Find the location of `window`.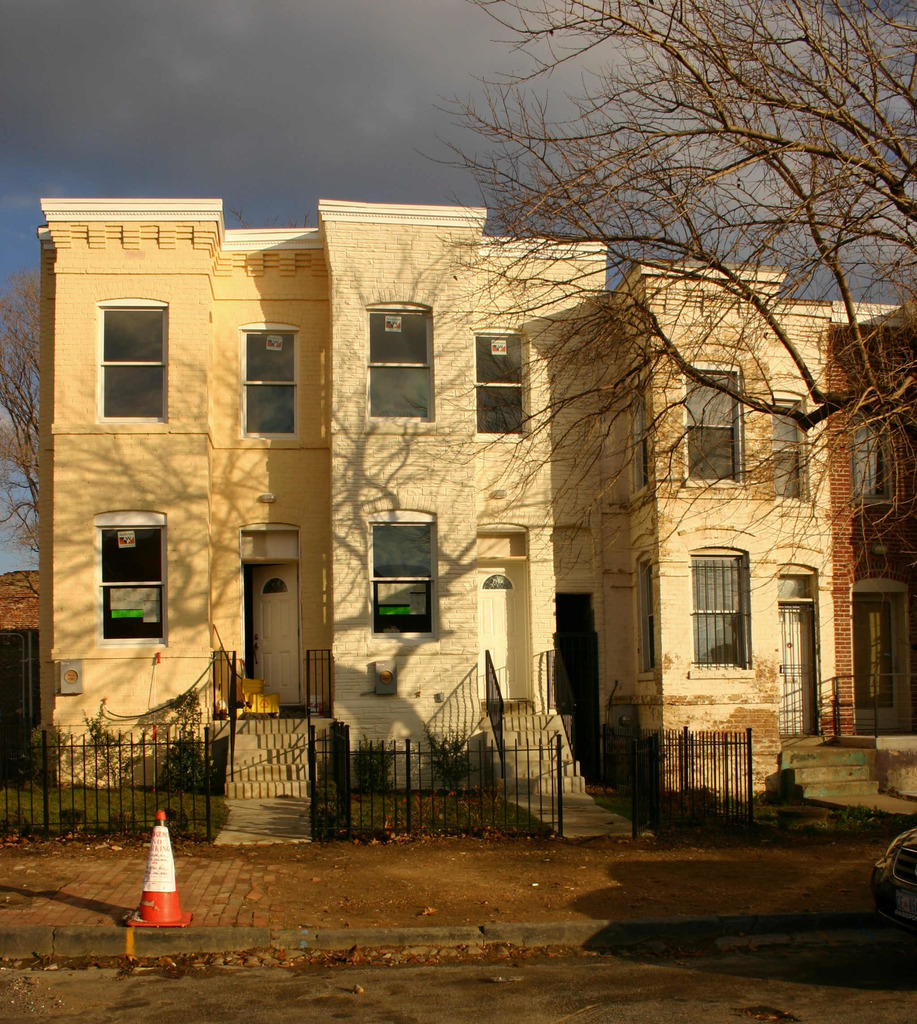
Location: <bbox>624, 392, 650, 504</bbox>.
